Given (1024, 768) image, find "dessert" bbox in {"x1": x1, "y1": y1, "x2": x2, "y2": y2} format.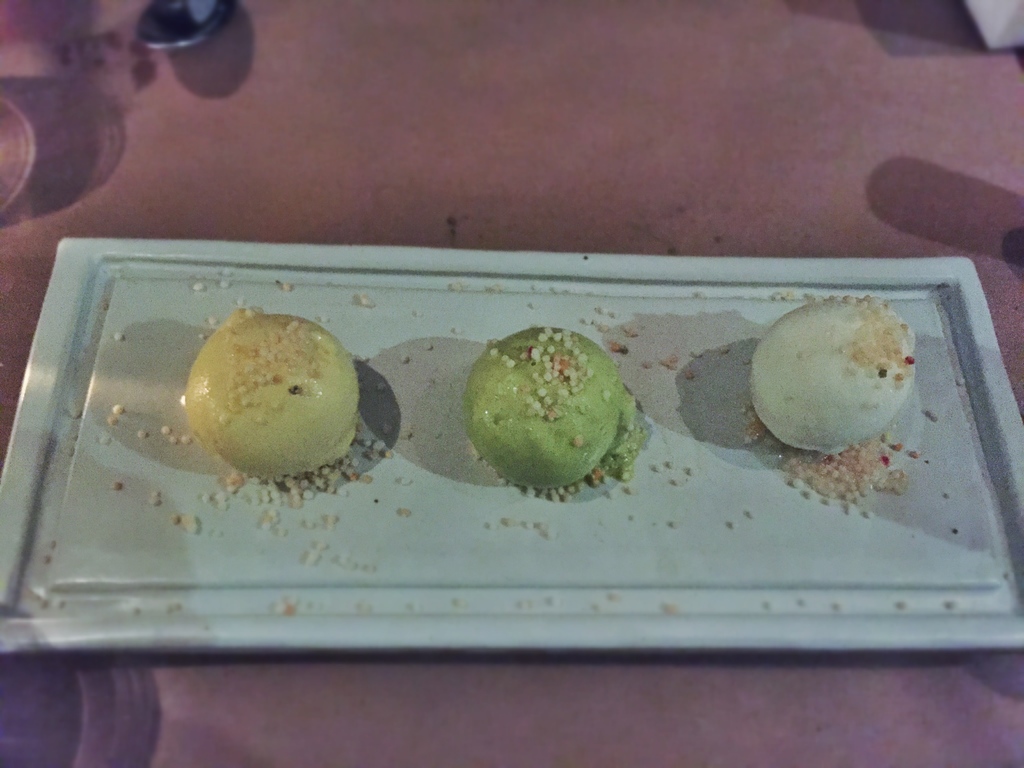
{"x1": 187, "y1": 306, "x2": 380, "y2": 468}.
